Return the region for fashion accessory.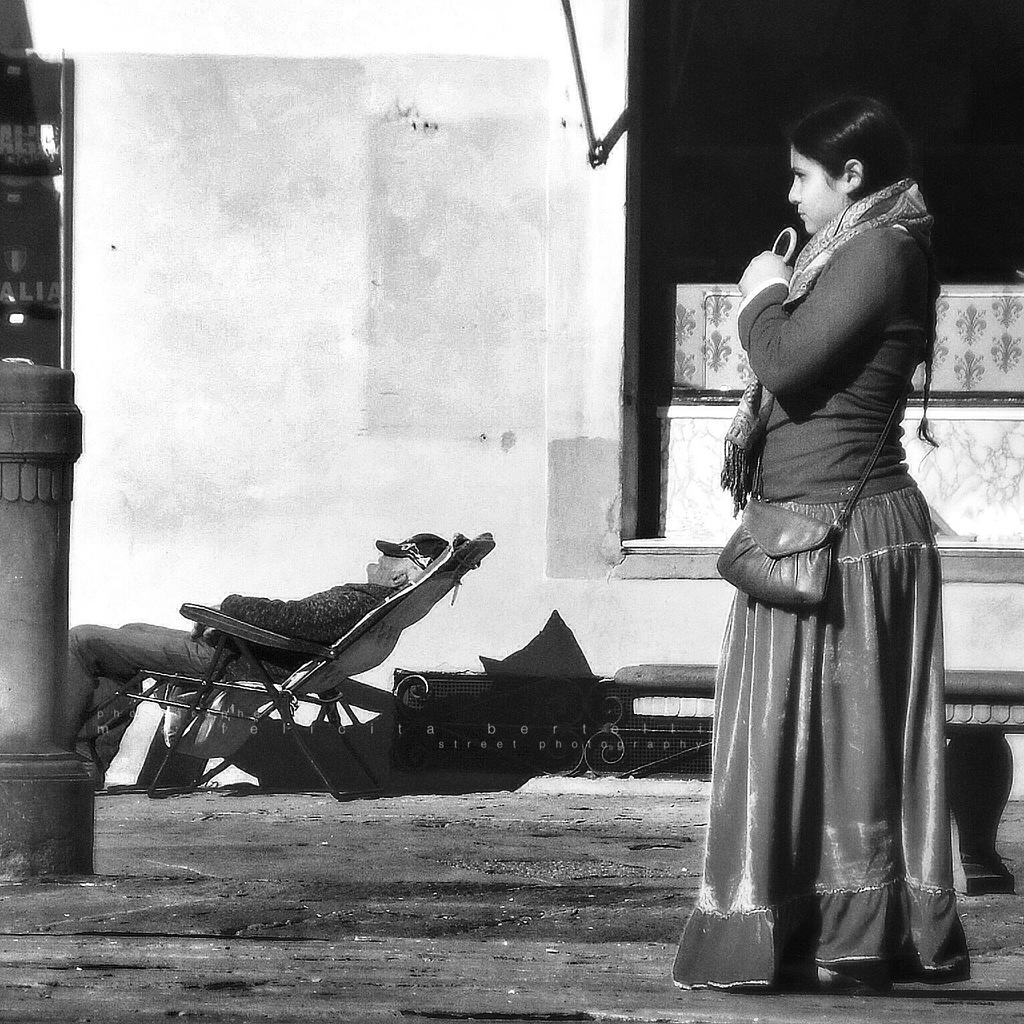
box(373, 531, 454, 557).
